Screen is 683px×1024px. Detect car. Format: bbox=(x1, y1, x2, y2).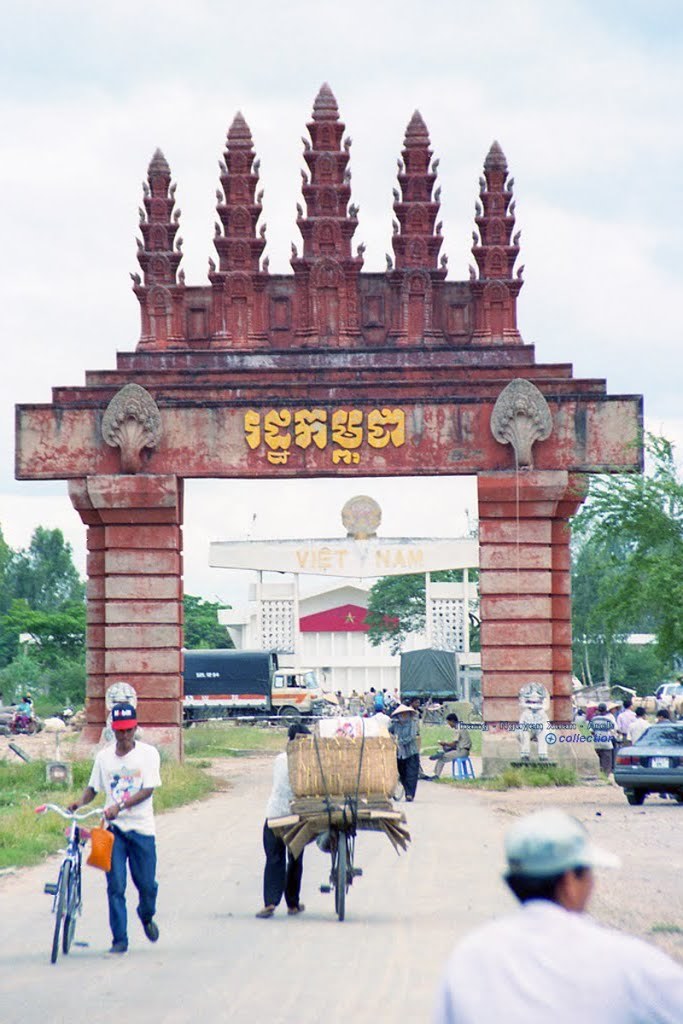
bbox=(0, 710, 38, 729).
